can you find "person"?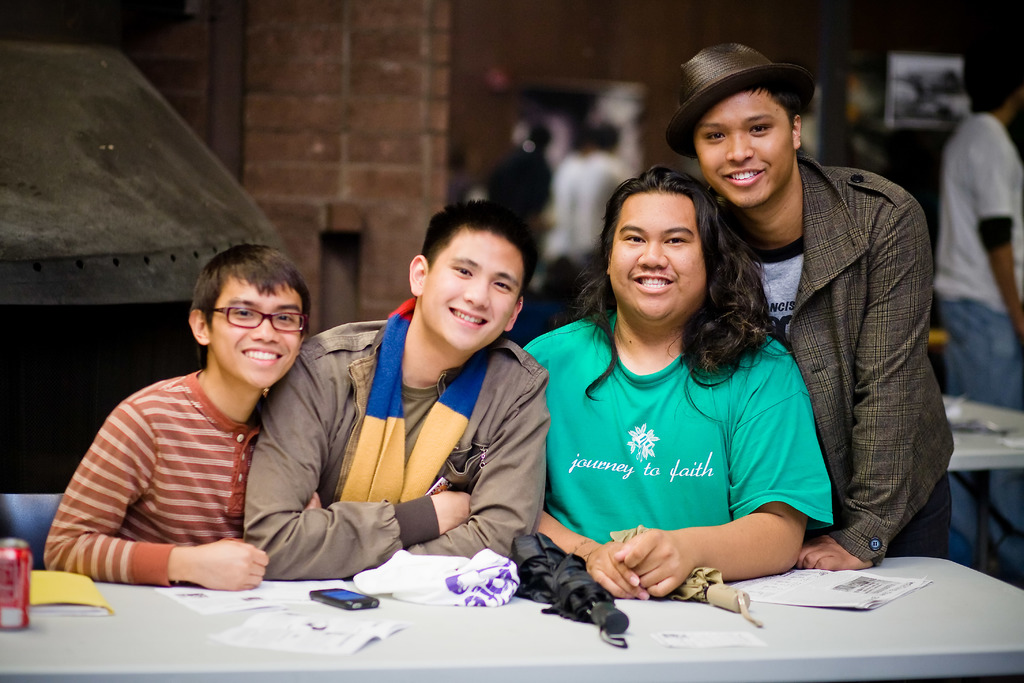
Yes, bounding box: (544, 126, 600, 321).
